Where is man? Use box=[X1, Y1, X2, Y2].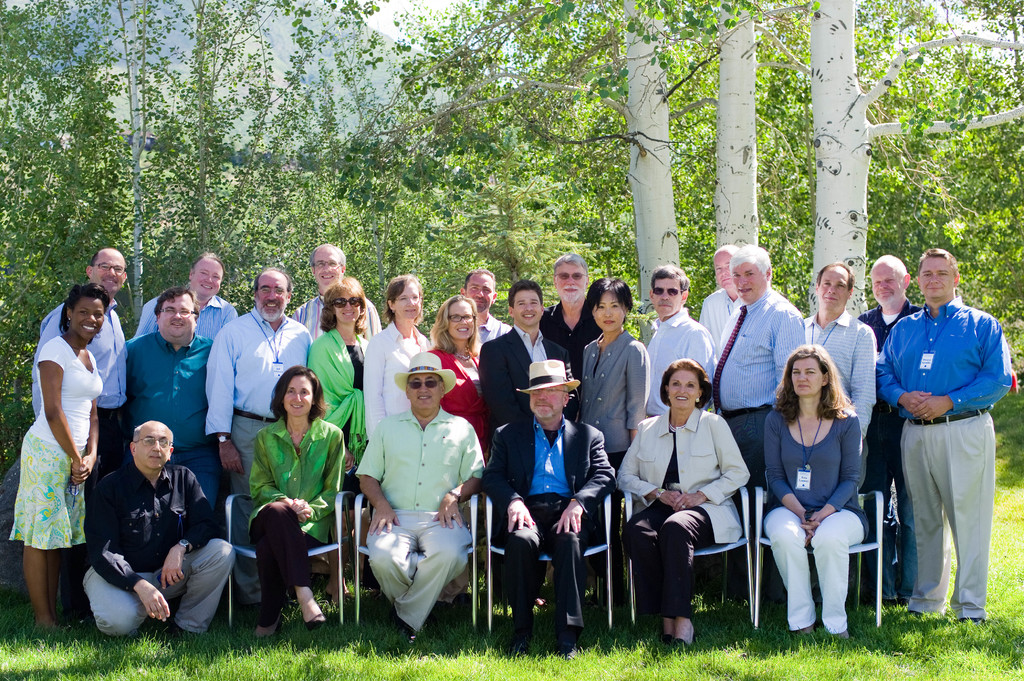
box=[639, 262, 717, 430].
